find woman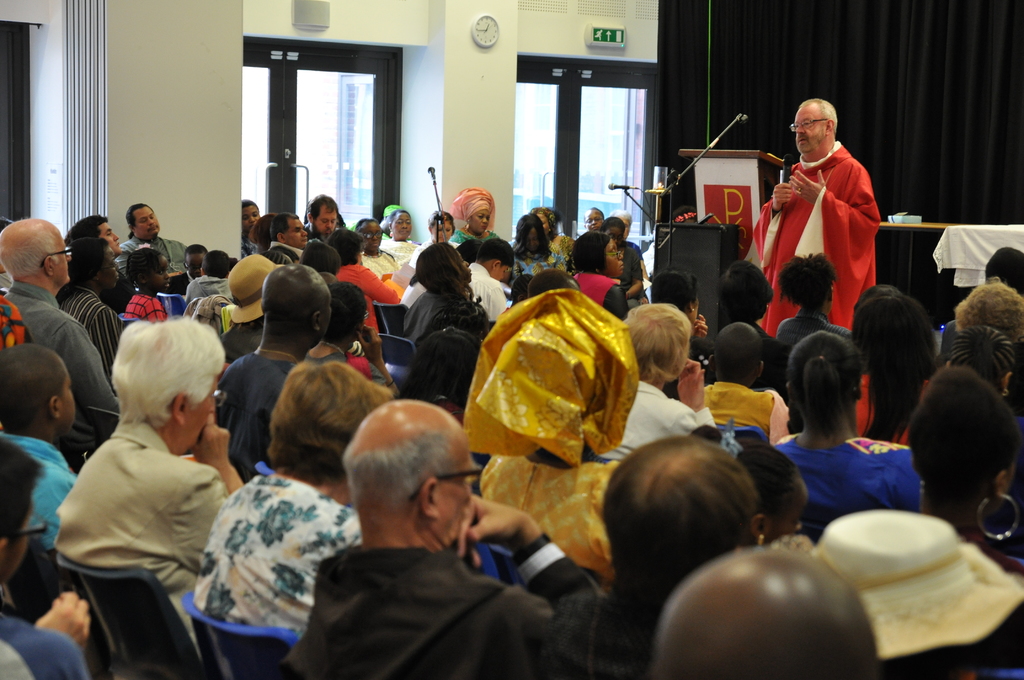
<bbox>321, 224, 422, 383</bbox>
